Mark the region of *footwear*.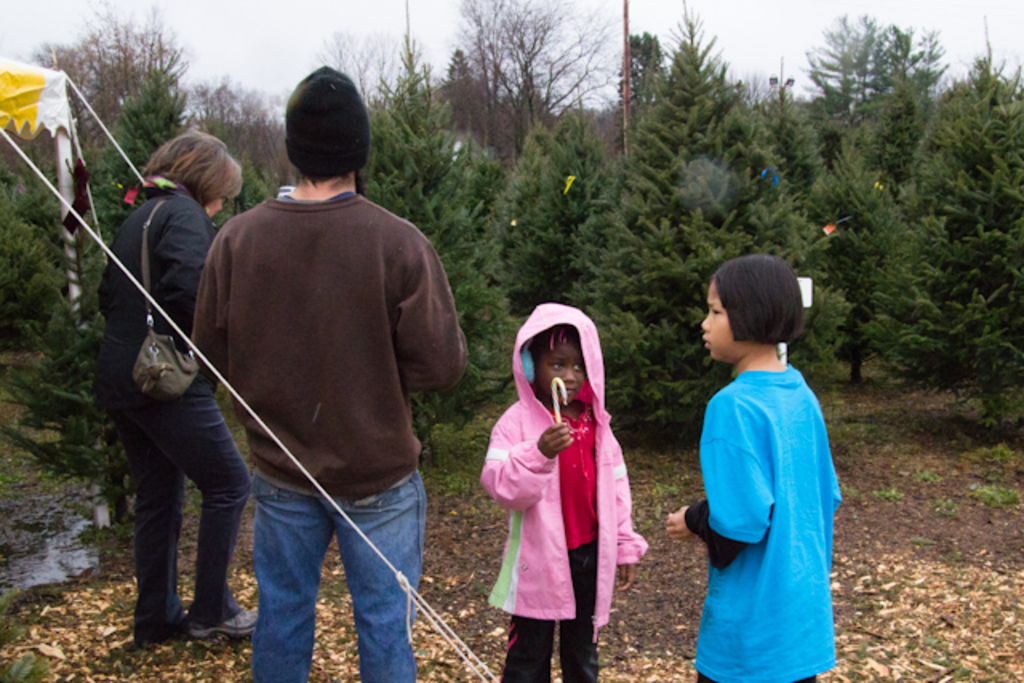
Region: Rect(192, 611, 256, 640).
